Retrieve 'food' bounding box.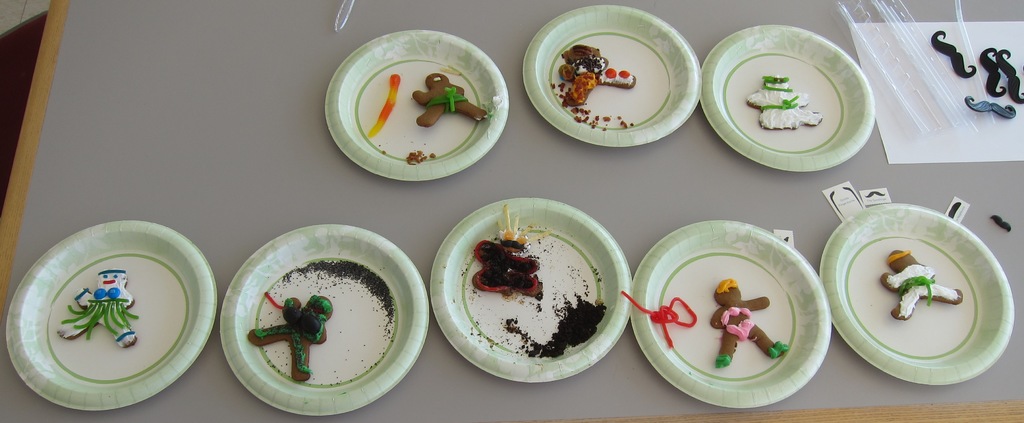
Bounding box: <box>468,201,541,290</box>.
